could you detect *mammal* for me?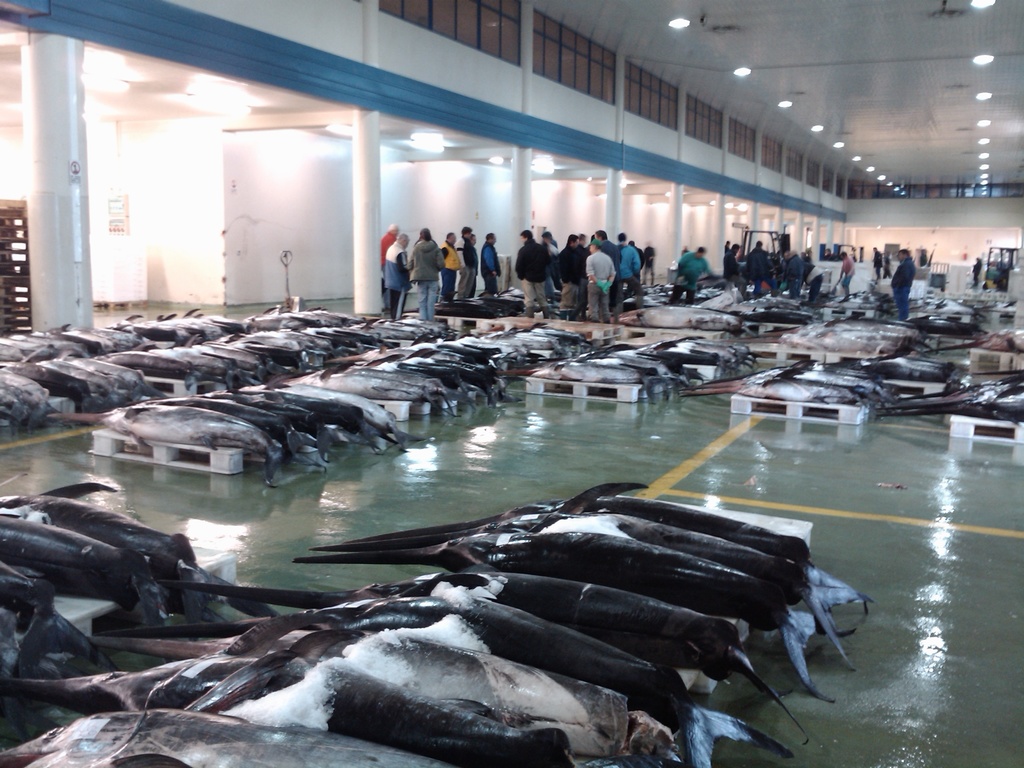
Detection result: [584,236,612,316].
